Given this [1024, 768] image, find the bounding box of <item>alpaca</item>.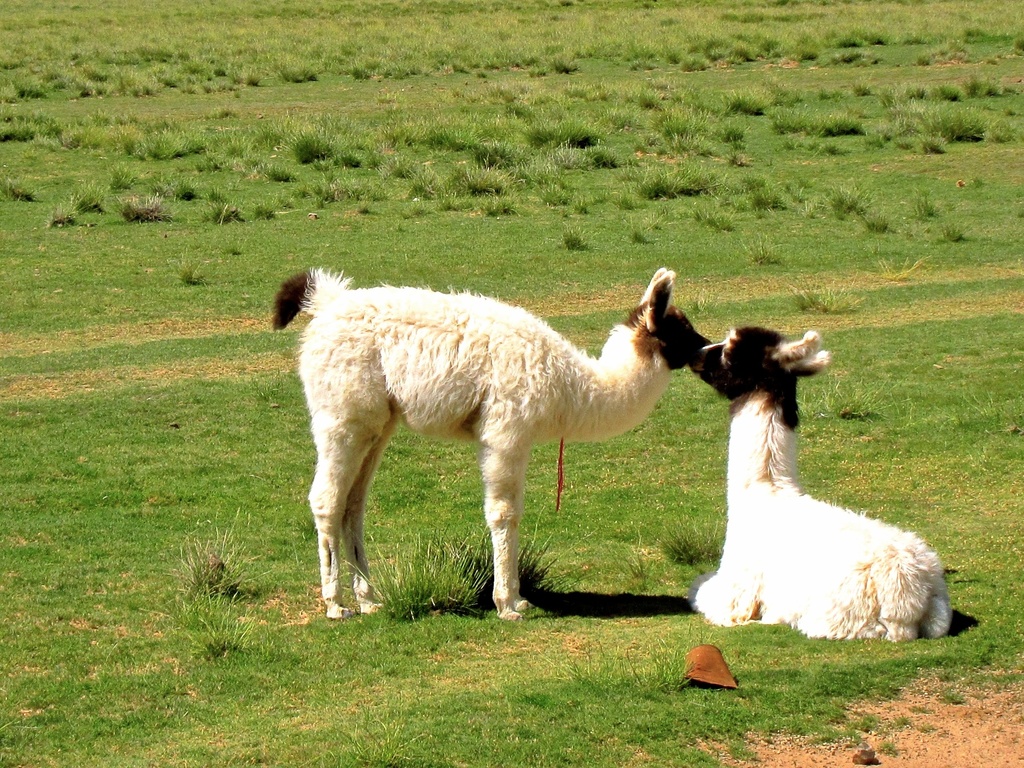
(left=689, top=321, right=951, bottom=643).
